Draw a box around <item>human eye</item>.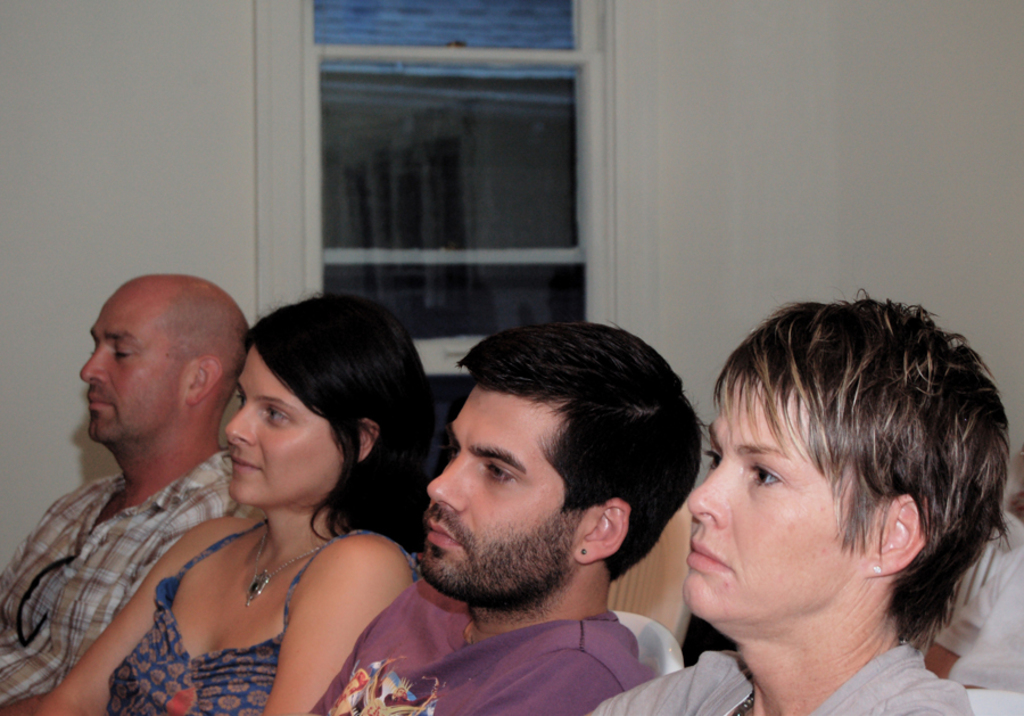
region(441, 442, 456, 460).
